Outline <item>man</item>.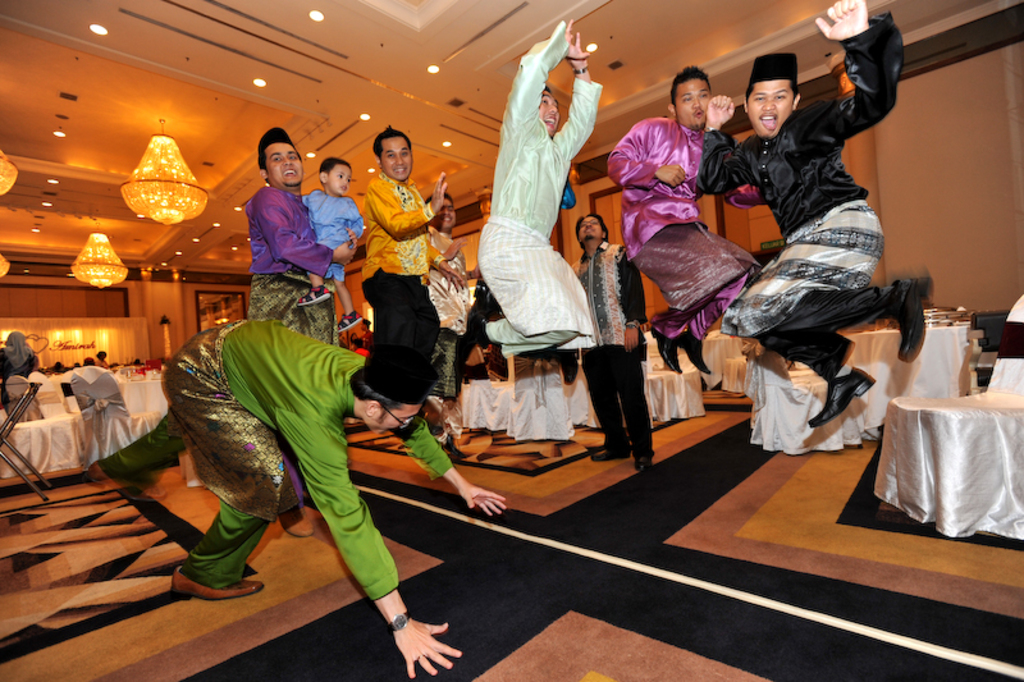
Outline: pyautogui.locateOnScreen(595, 61, 754, 375).
